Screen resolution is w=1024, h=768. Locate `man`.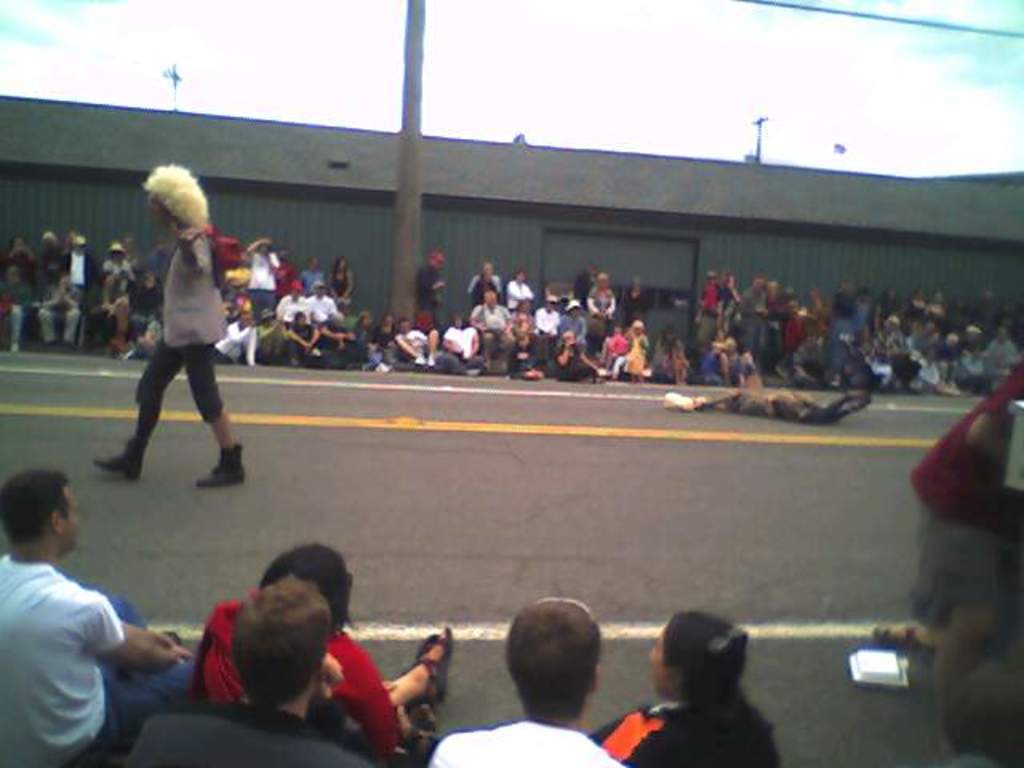
bbox(88, 160, 251, 493).
